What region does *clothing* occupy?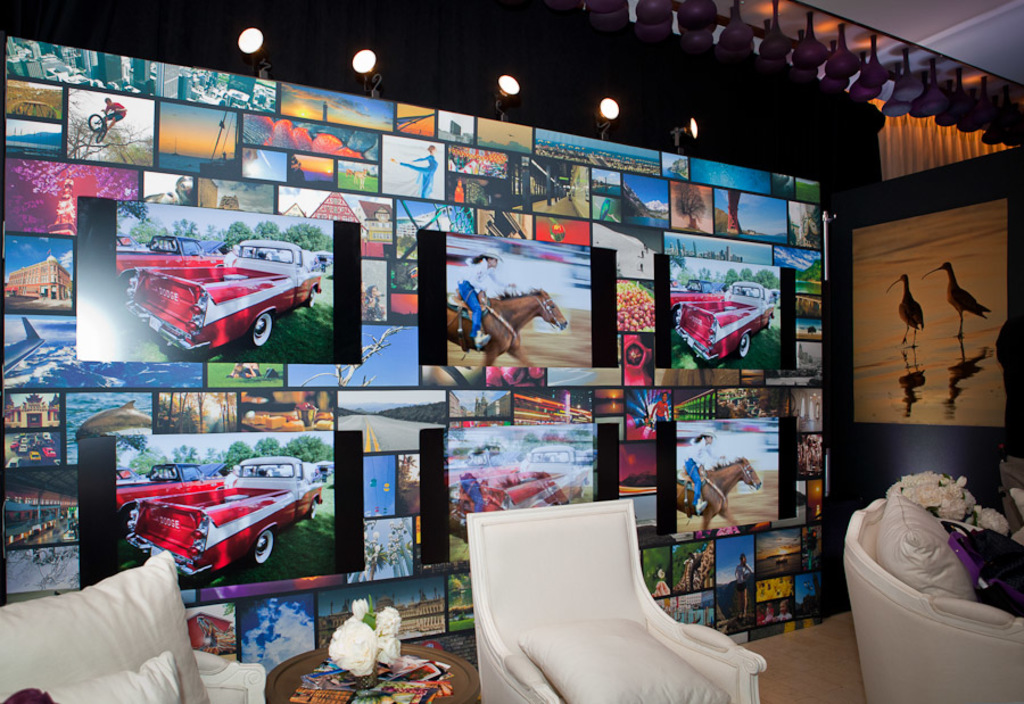
x1=106 y1=103 x2=125 y2=122.
